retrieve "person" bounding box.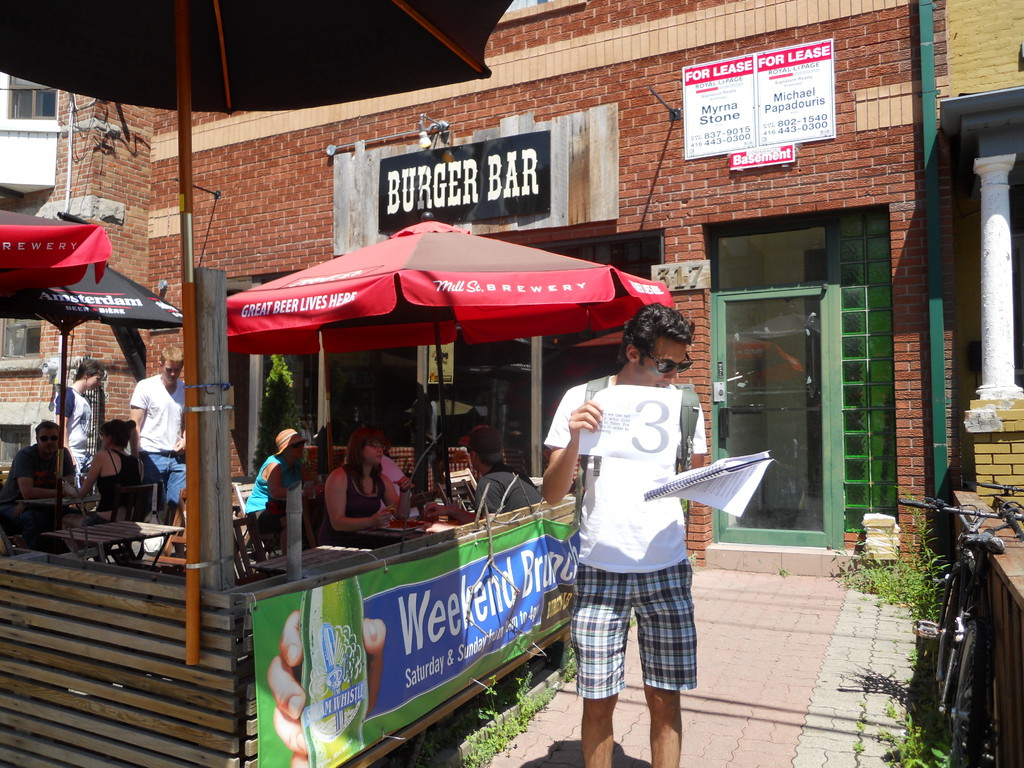
Bounding box: [left=74, top=415, right=157, bottom=566].
